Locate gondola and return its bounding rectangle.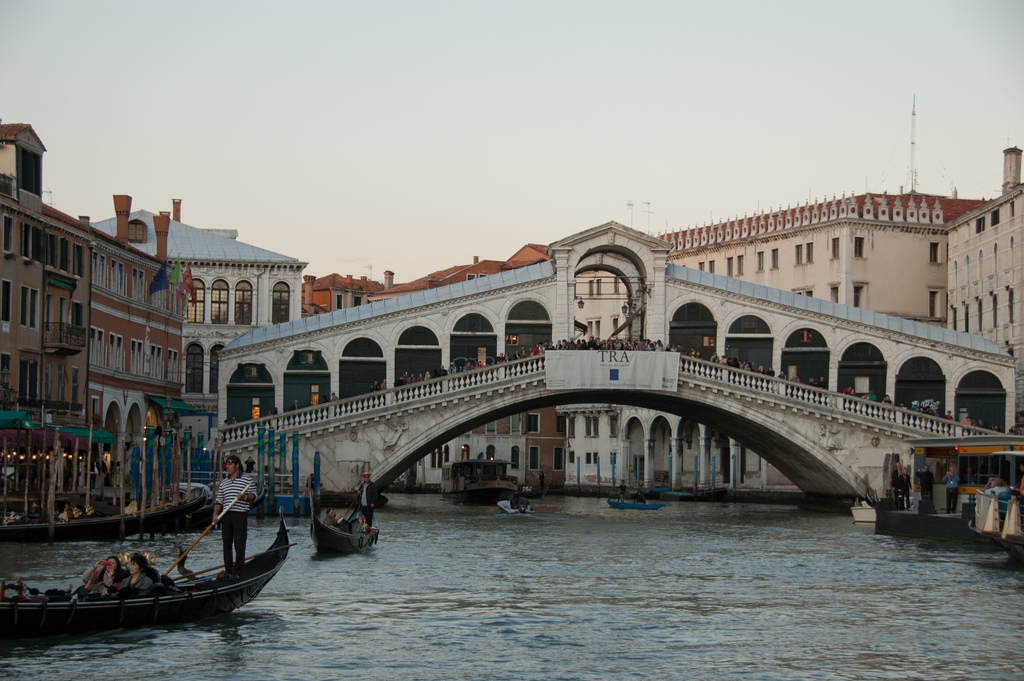
<box>28,480,268,528</box>.
